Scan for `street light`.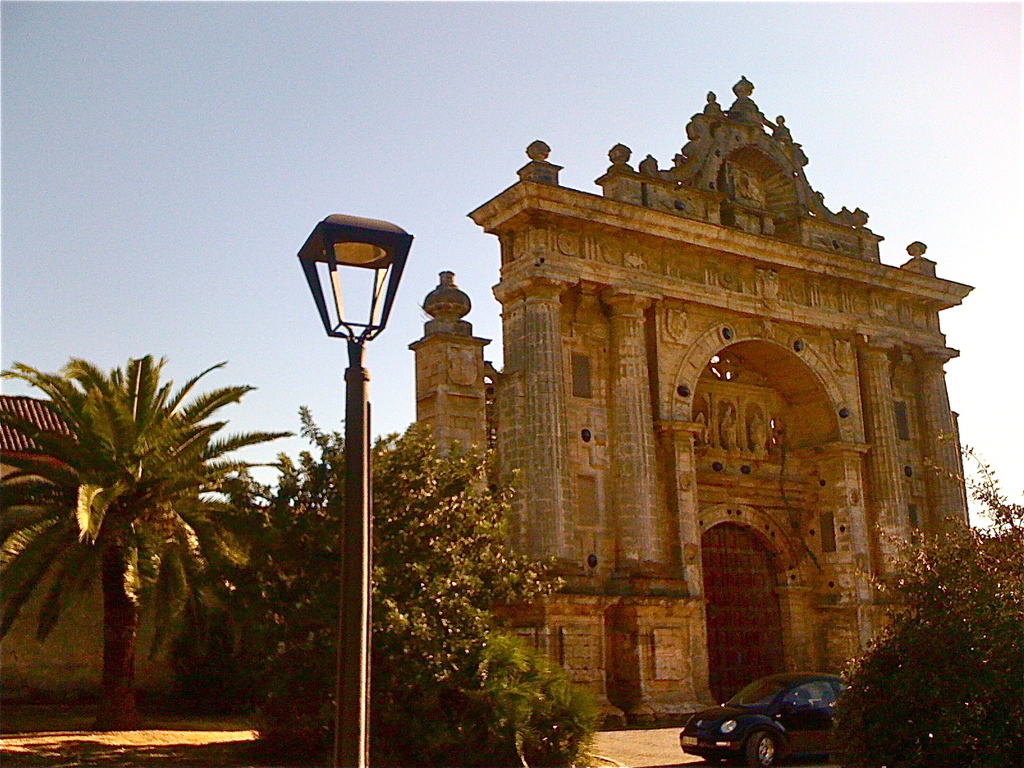
Scan result: select_region(294, 211, 422, 767).
